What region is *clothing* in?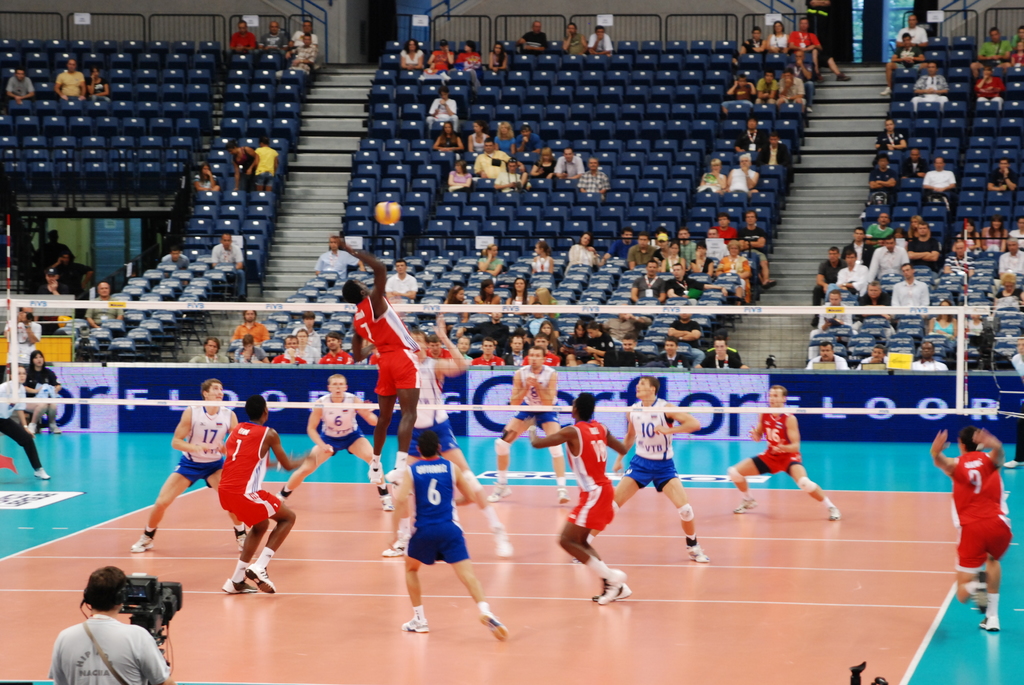
left=967, top=319, right=982, bottom=333.
